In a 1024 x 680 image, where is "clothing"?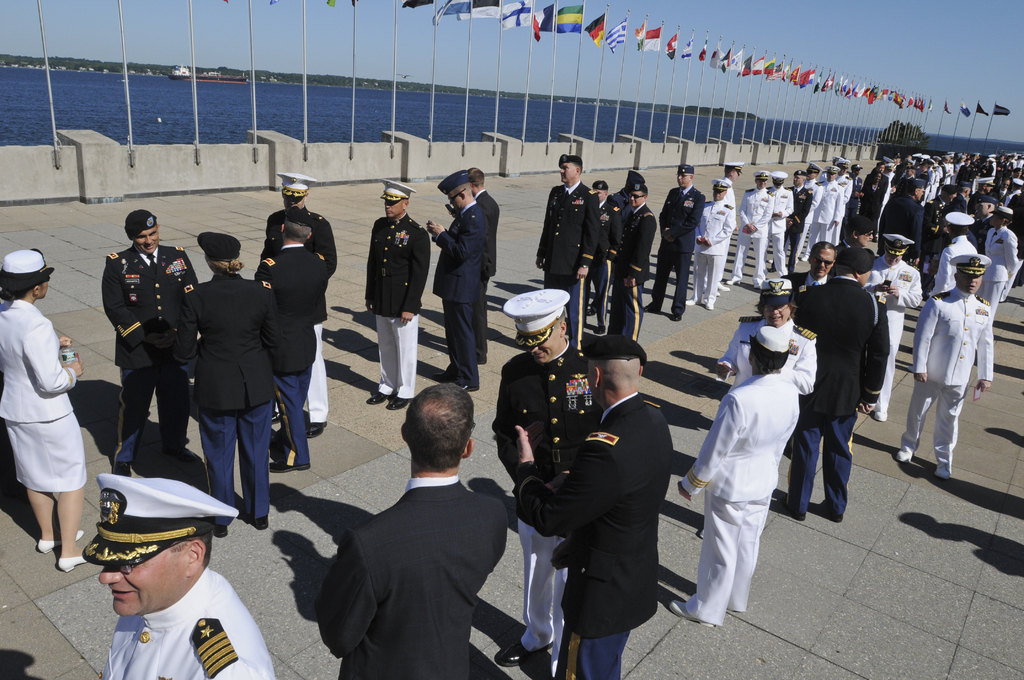
<box>431,206,487,382</box>.
